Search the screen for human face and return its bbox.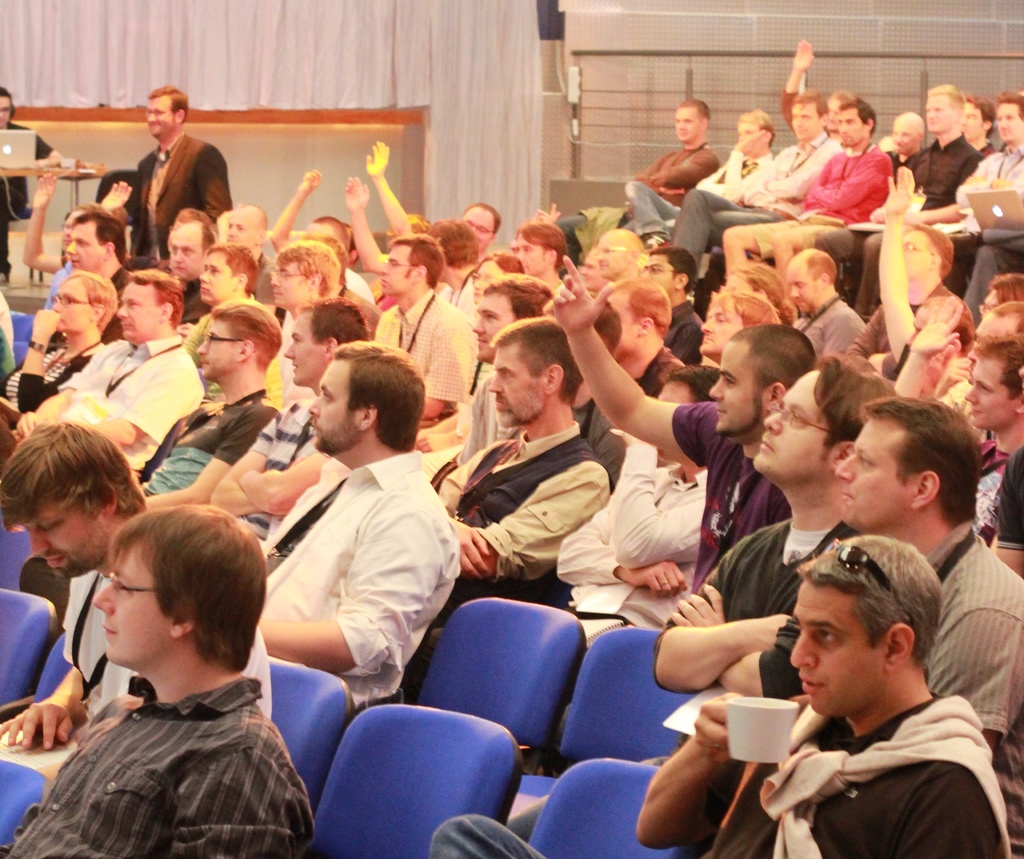
Found: box(492, 346, 543, 421).
